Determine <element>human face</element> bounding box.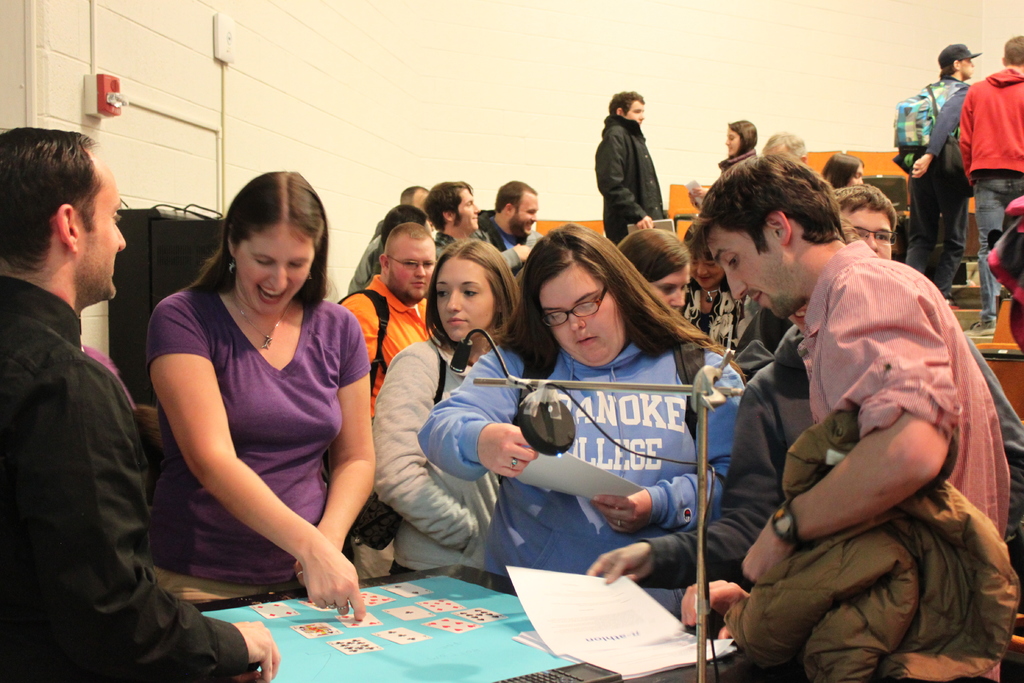
Determined: [555,281,621,368].
